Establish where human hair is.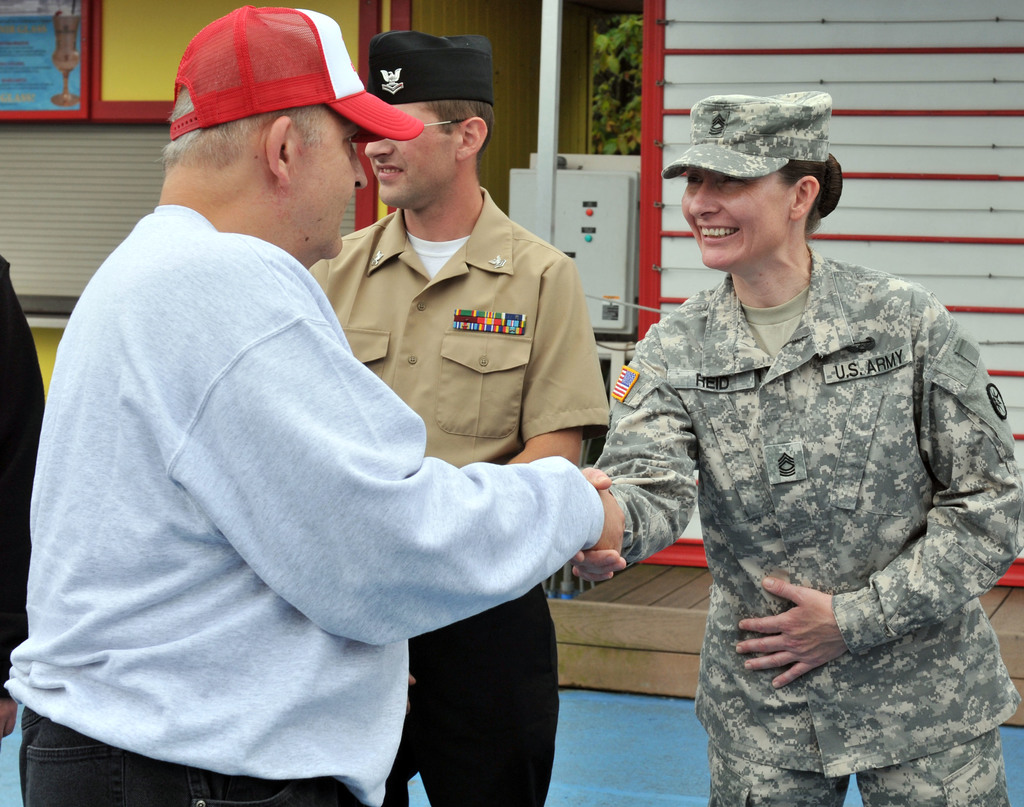
Established at box(781, 160, 844, 243).
